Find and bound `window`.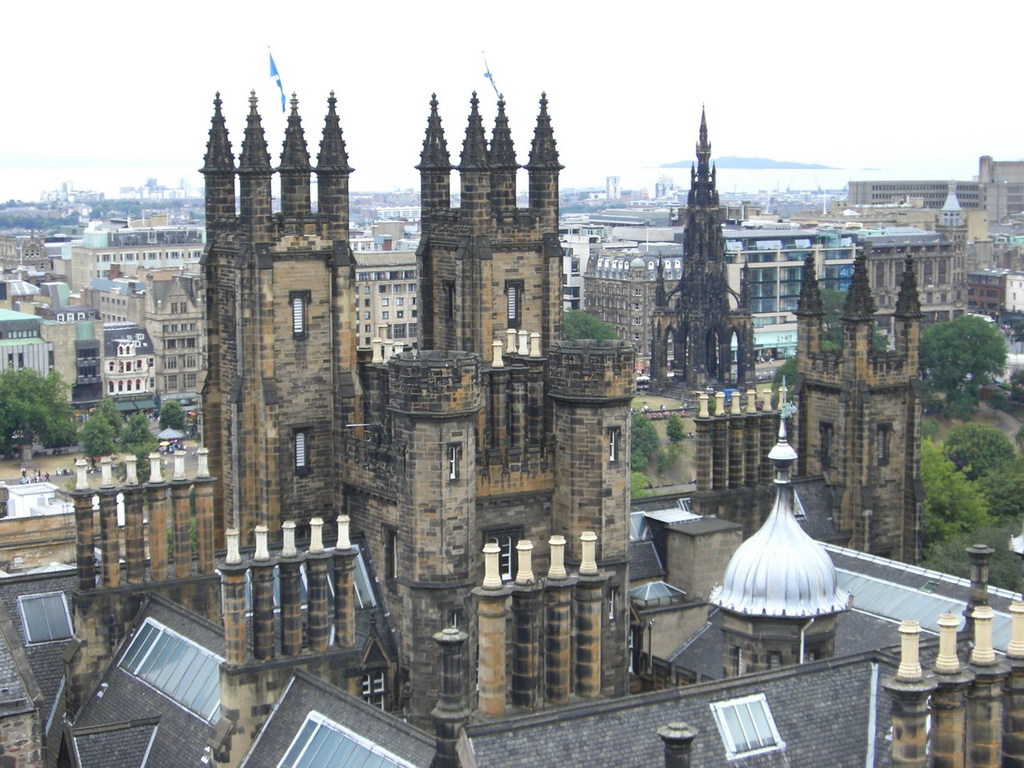
Bound: x1=288, y1=289, x2=311, y2=341.
